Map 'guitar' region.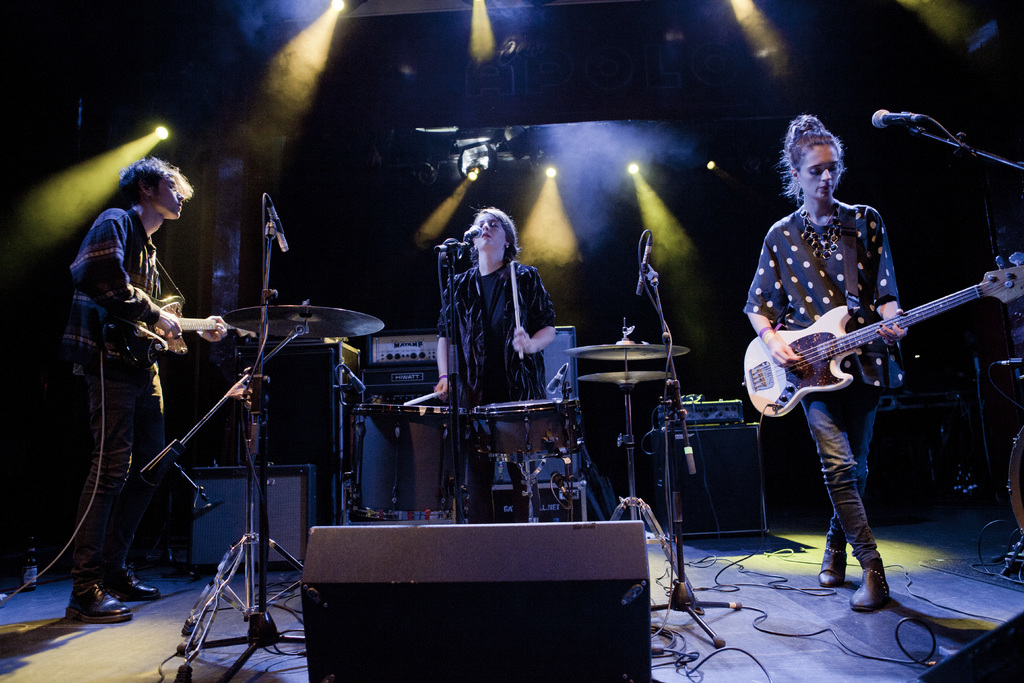
Mapped to 113,288,255,366.
